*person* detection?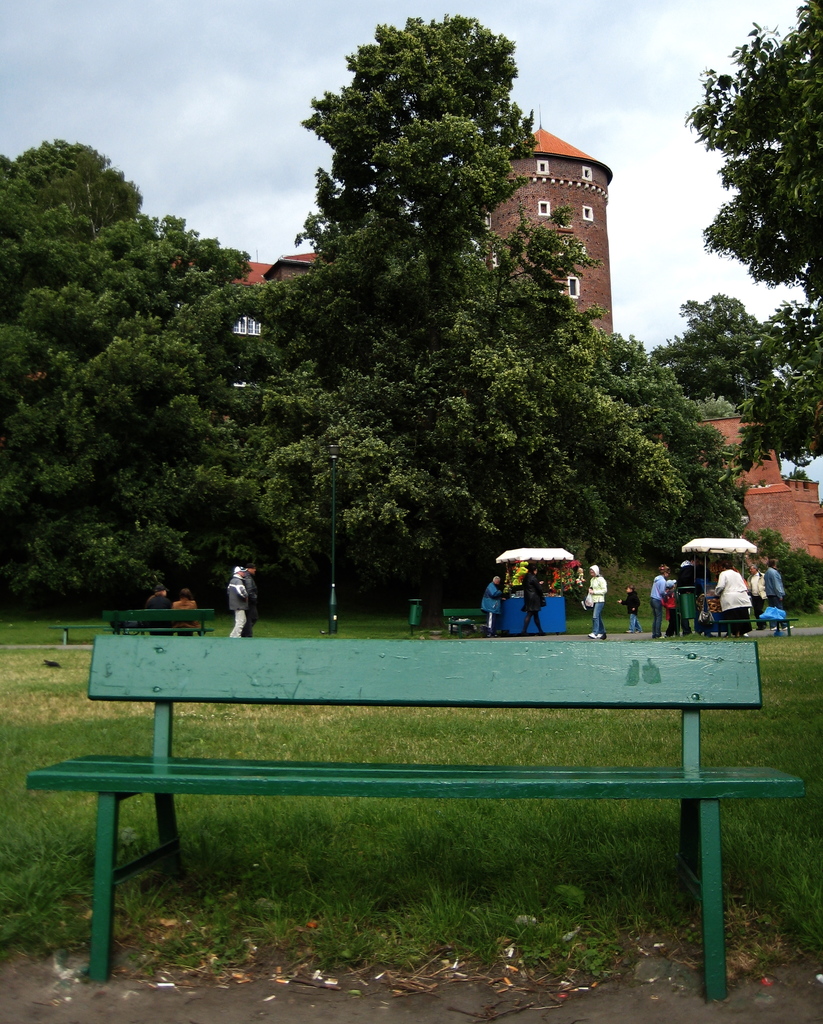
648, 562, 671, 639
